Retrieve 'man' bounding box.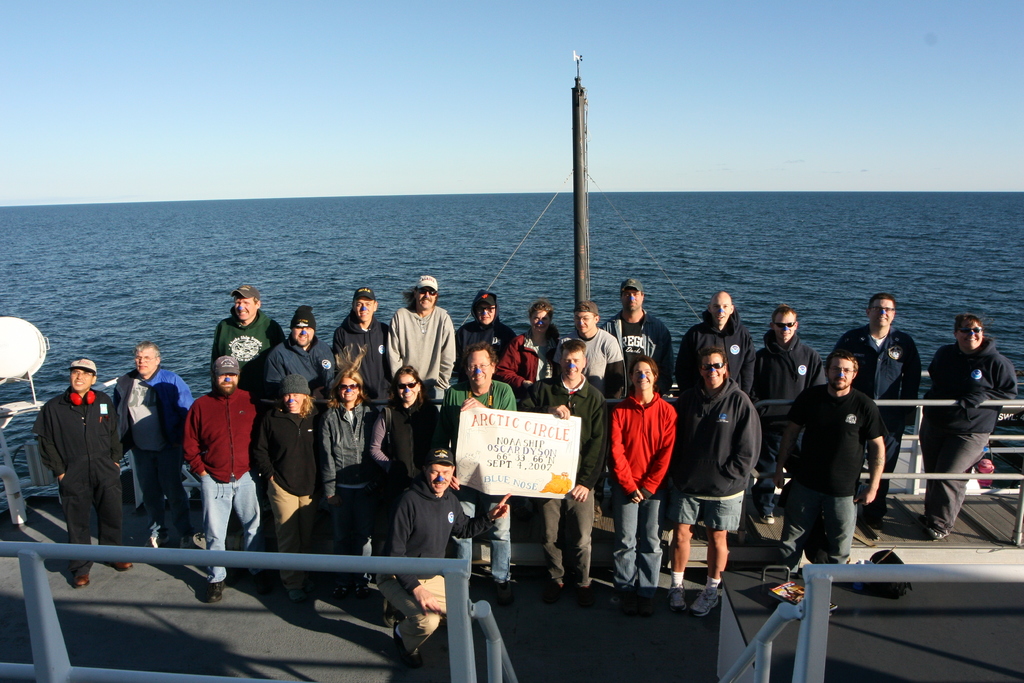
Bounding box: 385/273/456/389.
